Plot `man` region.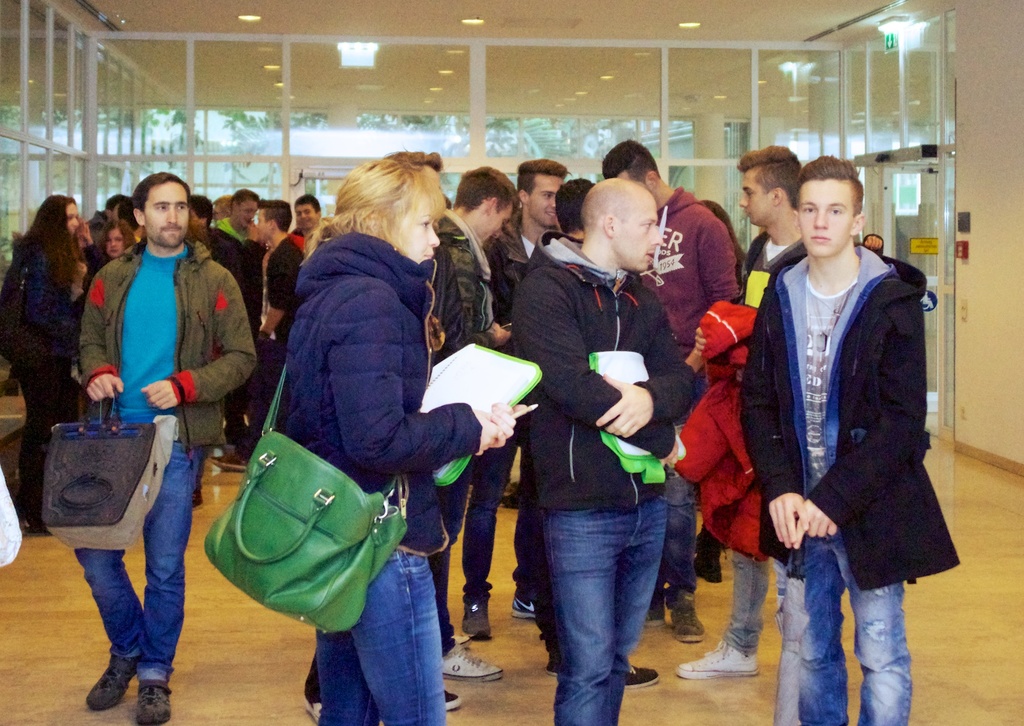
Plotted at rect(513, 179, 701, 725).
